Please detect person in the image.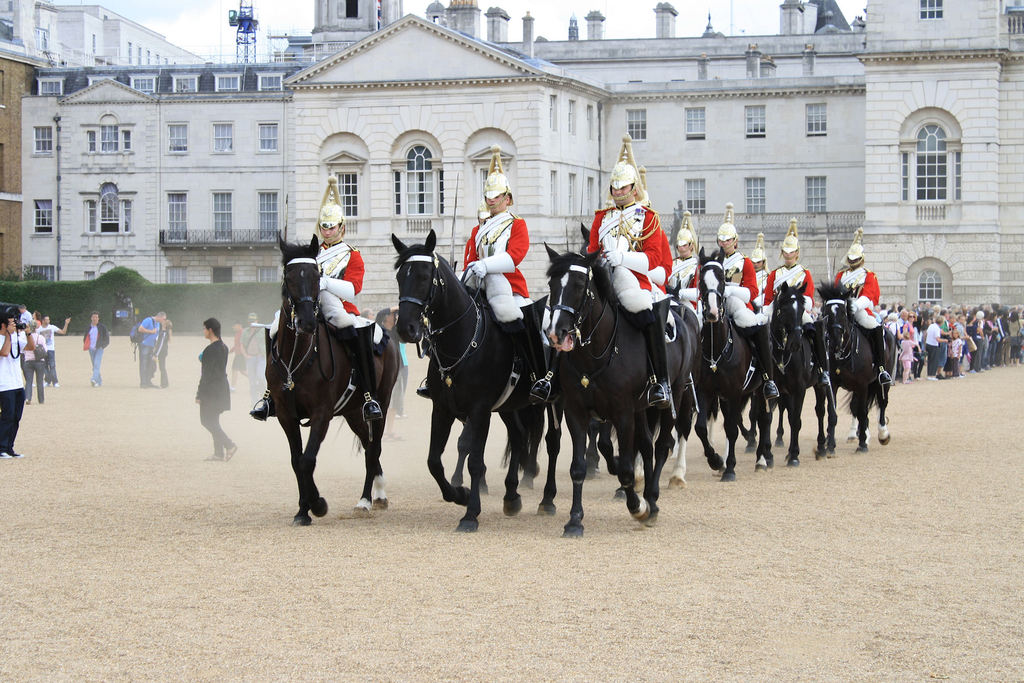
crop(570, 152, 685, 413).
